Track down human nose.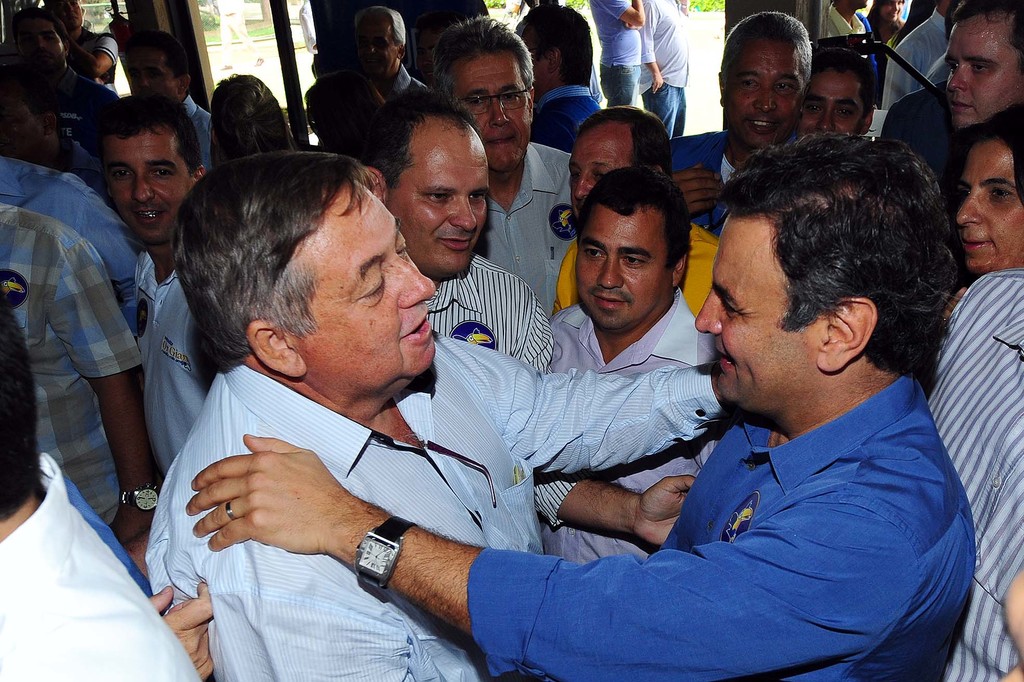
Tracked to <region>367, 42, 377, 53</region>.
